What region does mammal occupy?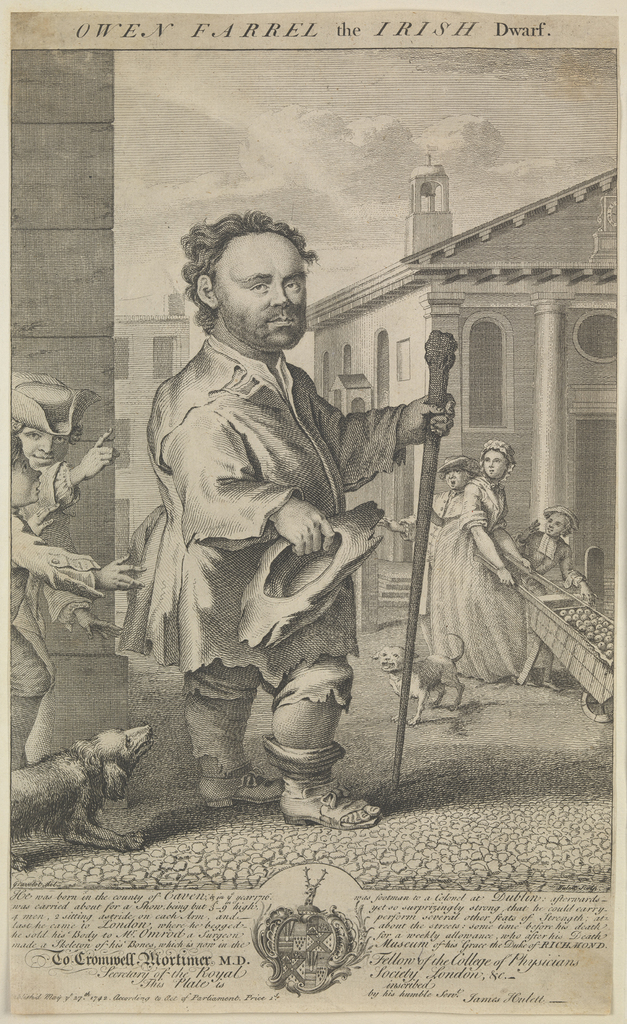
(left=512, top=504, right=575, bottom=588).
